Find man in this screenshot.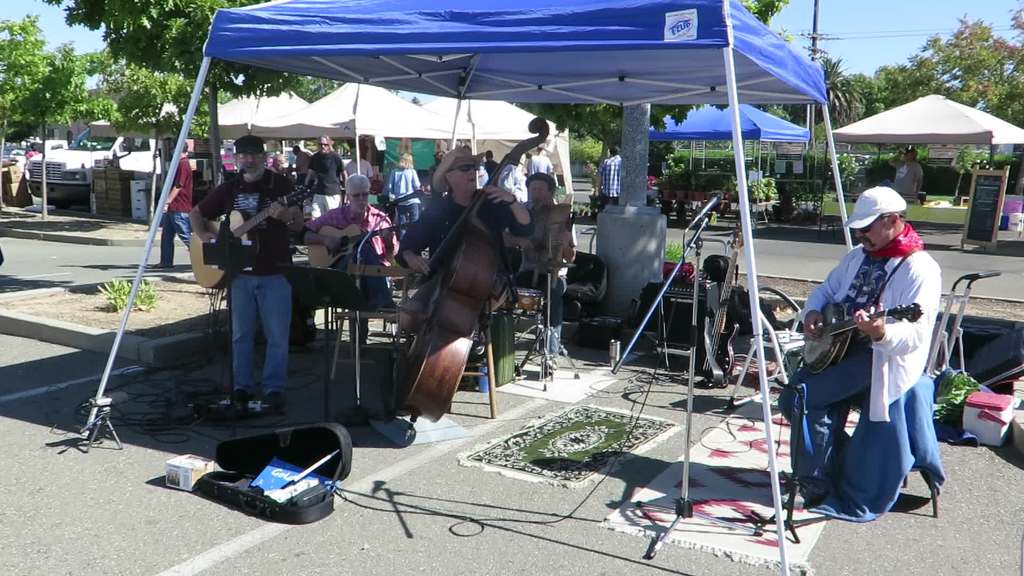
The bounding box for man is <box>393,161,533,335</box>.
